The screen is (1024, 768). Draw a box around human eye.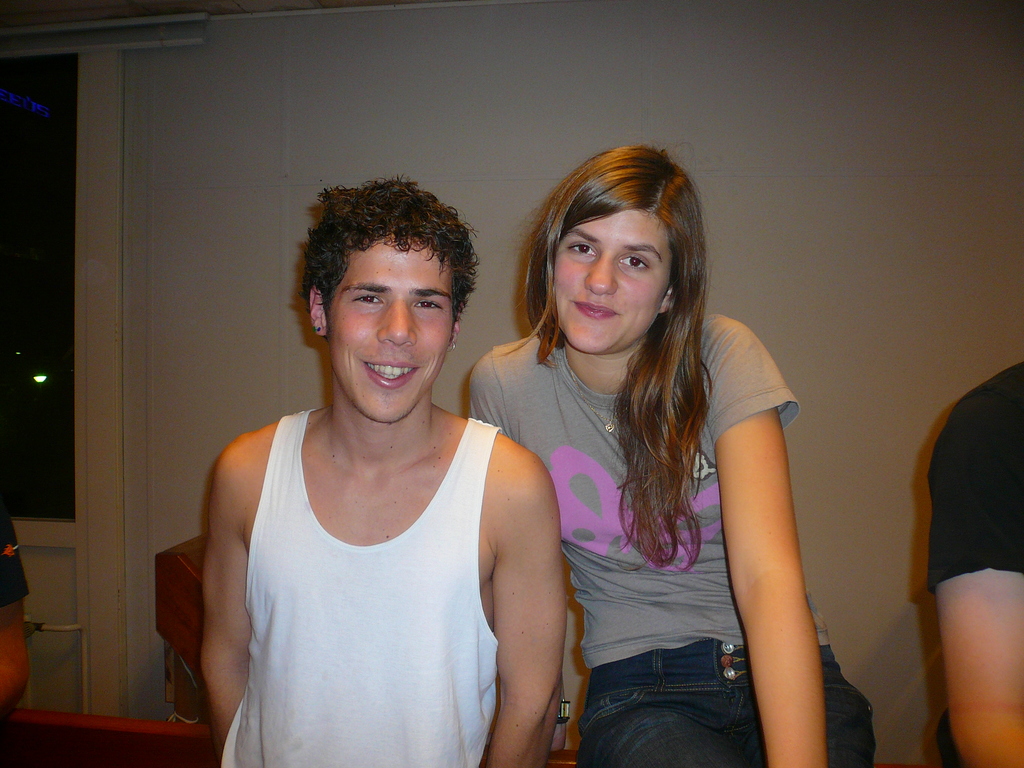
Rect(616, 252, 648, 268).
